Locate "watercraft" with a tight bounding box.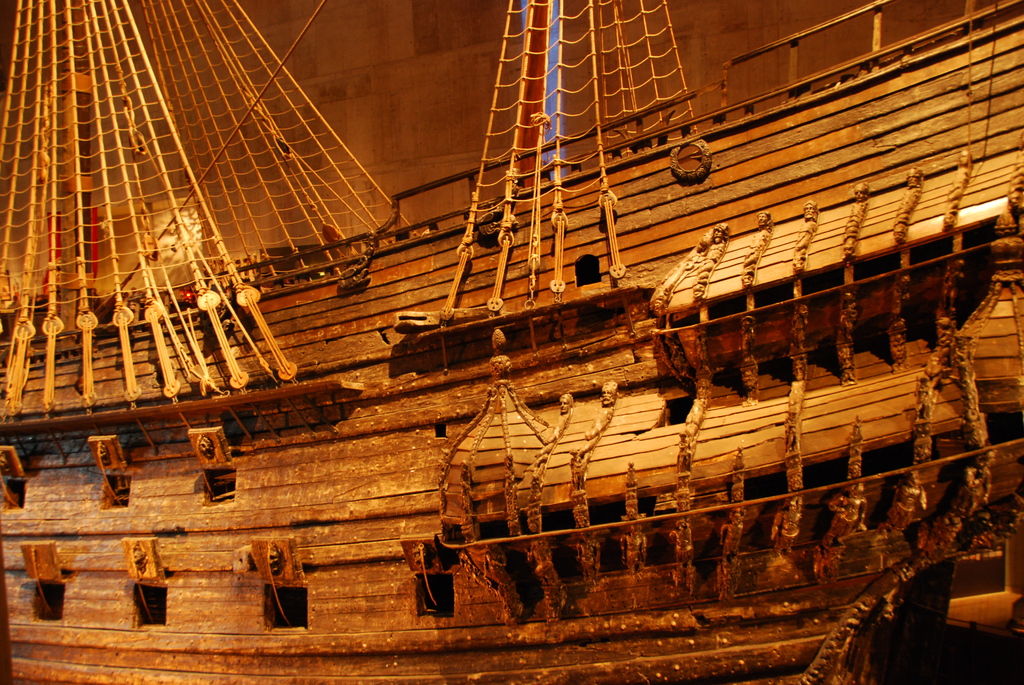
box=[0, 0, 1023, 684].
